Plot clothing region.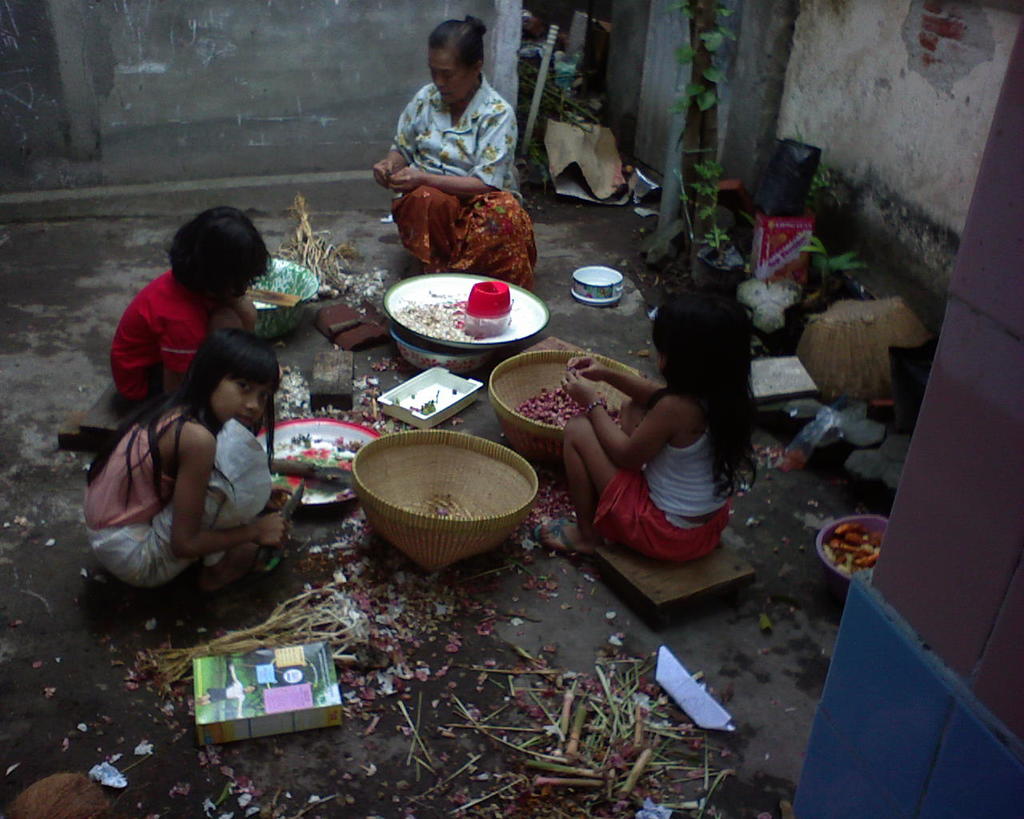
Plotted at <box>394,180,539,269</box>.
